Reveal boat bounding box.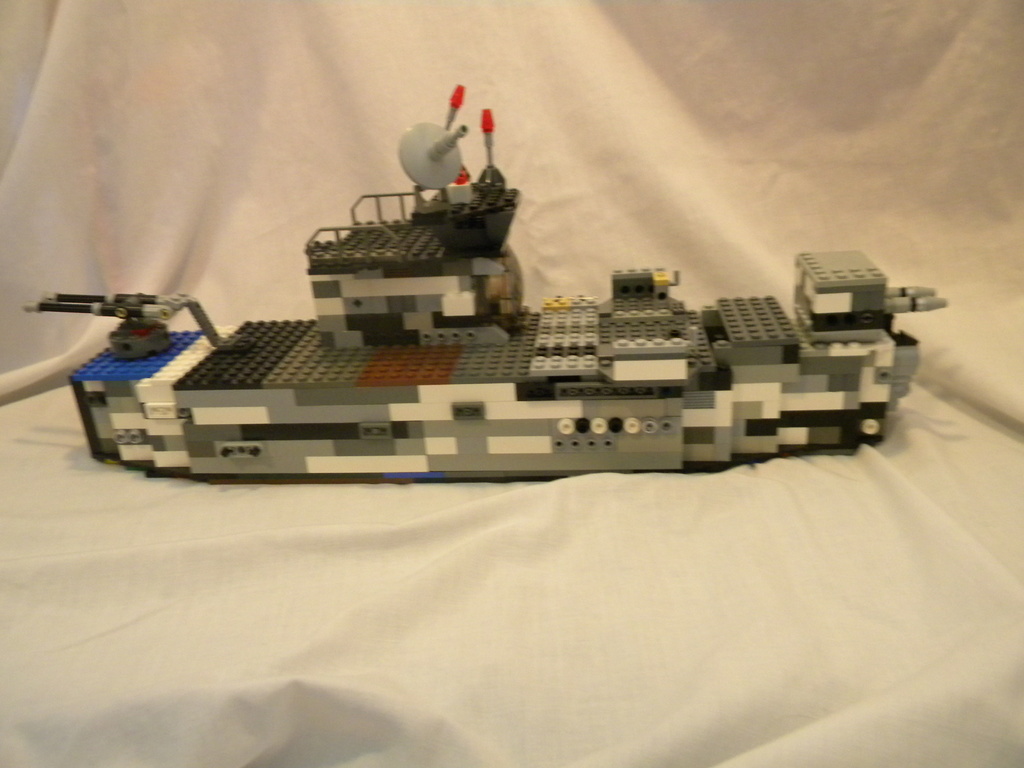
Revealed: 22/85/1009/454.
